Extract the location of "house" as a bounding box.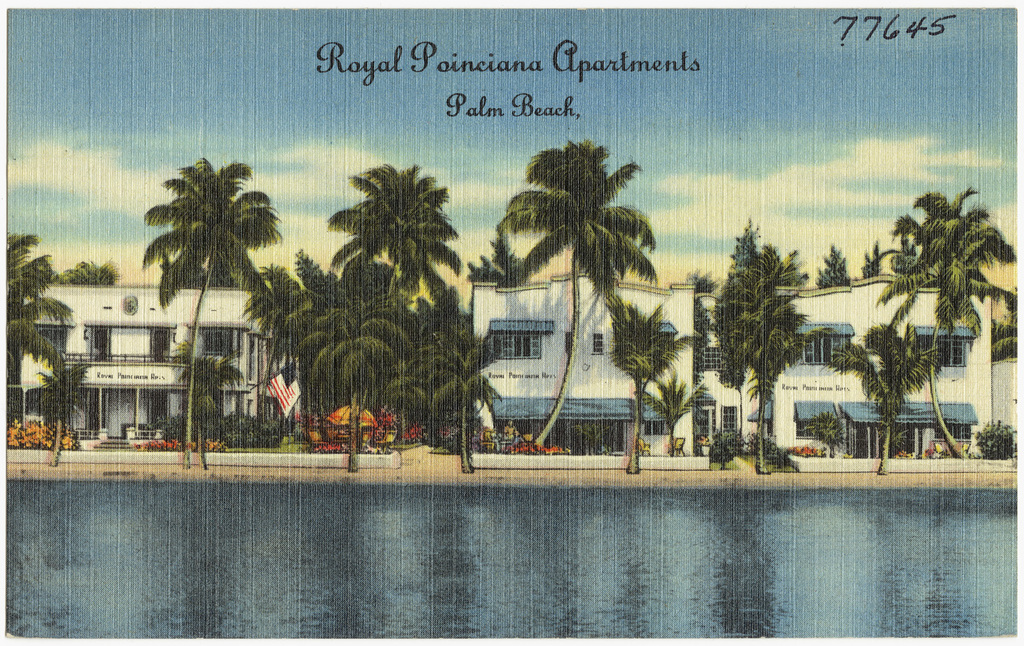
(x1=451, y1=274, x2=698, y2=484).
